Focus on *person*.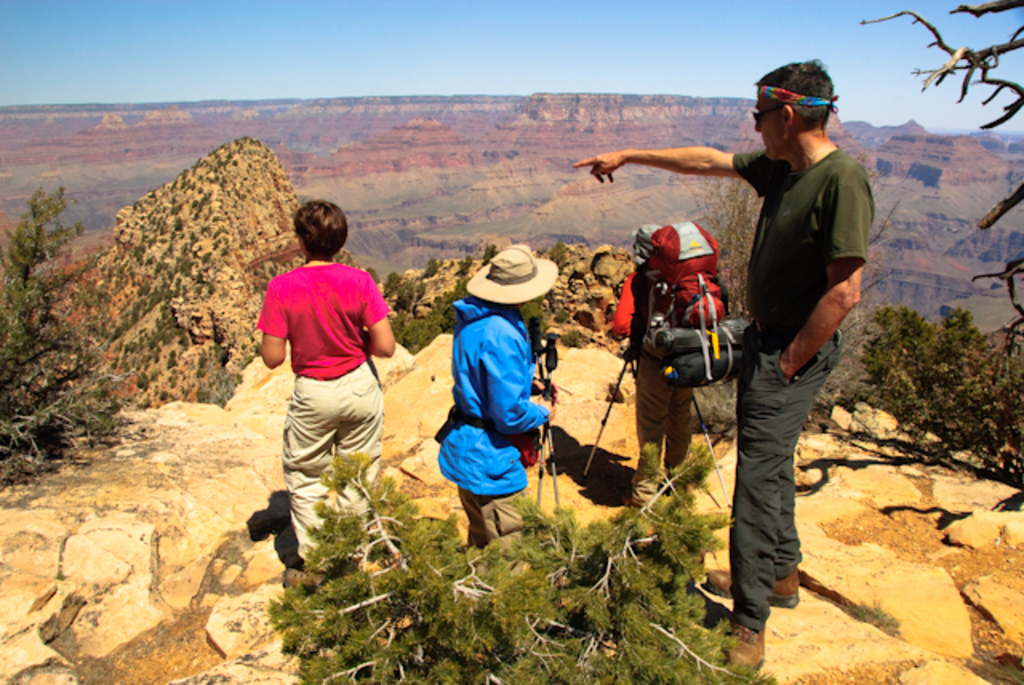
Focused at 573,61,870,672.
